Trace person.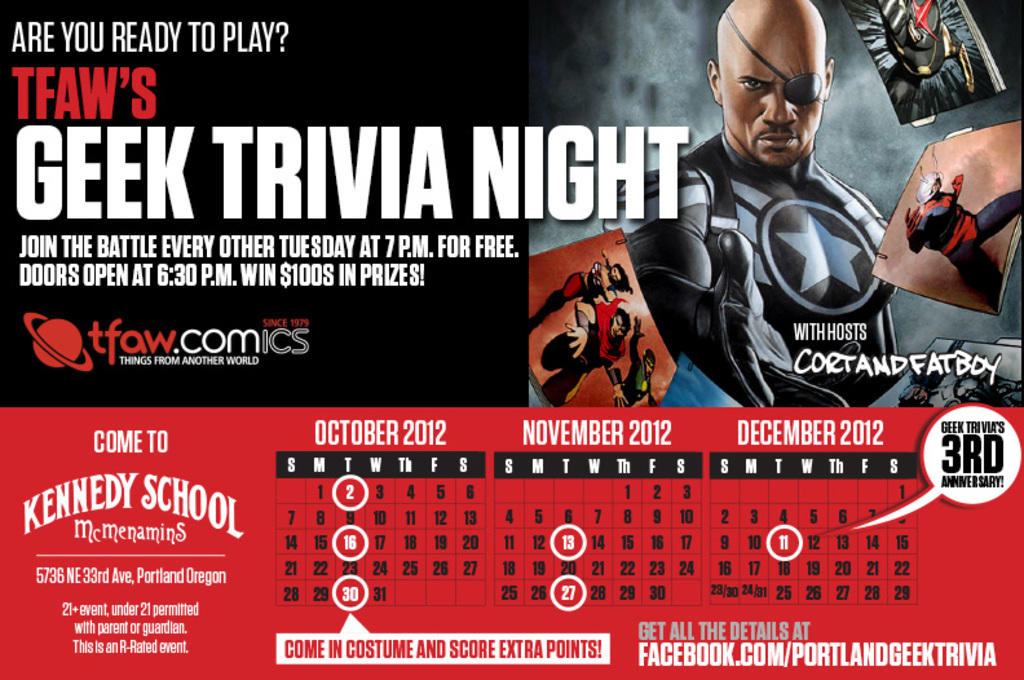
Traced to bbox(530, 250, 634, 335).
